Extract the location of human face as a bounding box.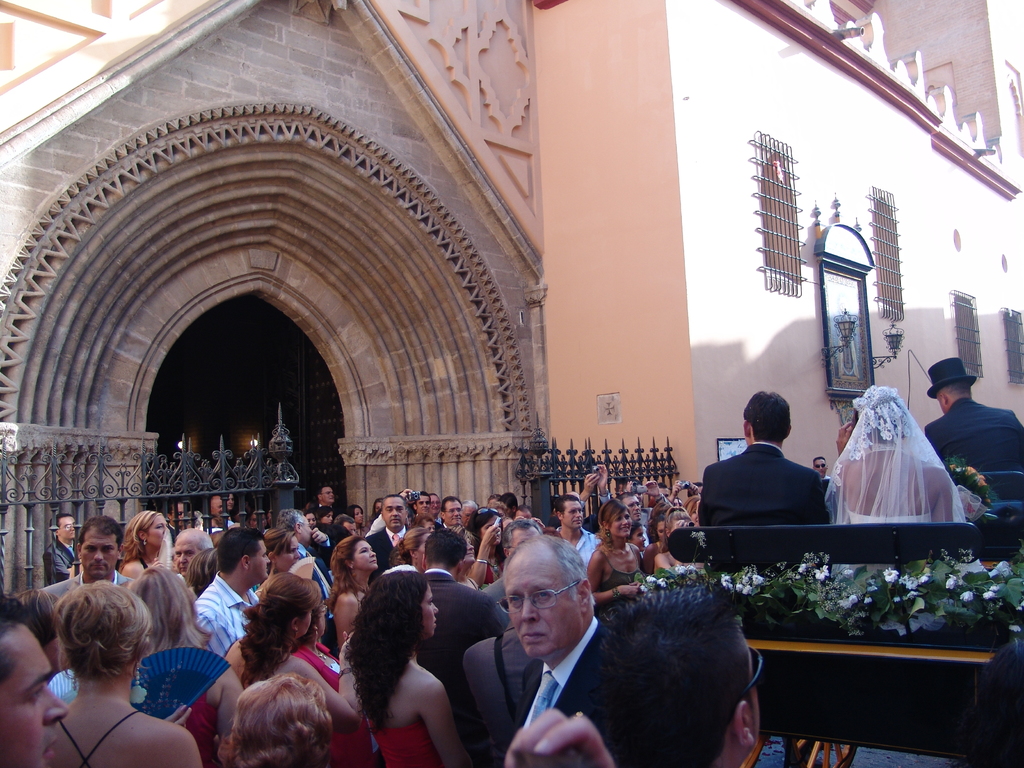
[left=147, top=515, right=168, bottom=548].
